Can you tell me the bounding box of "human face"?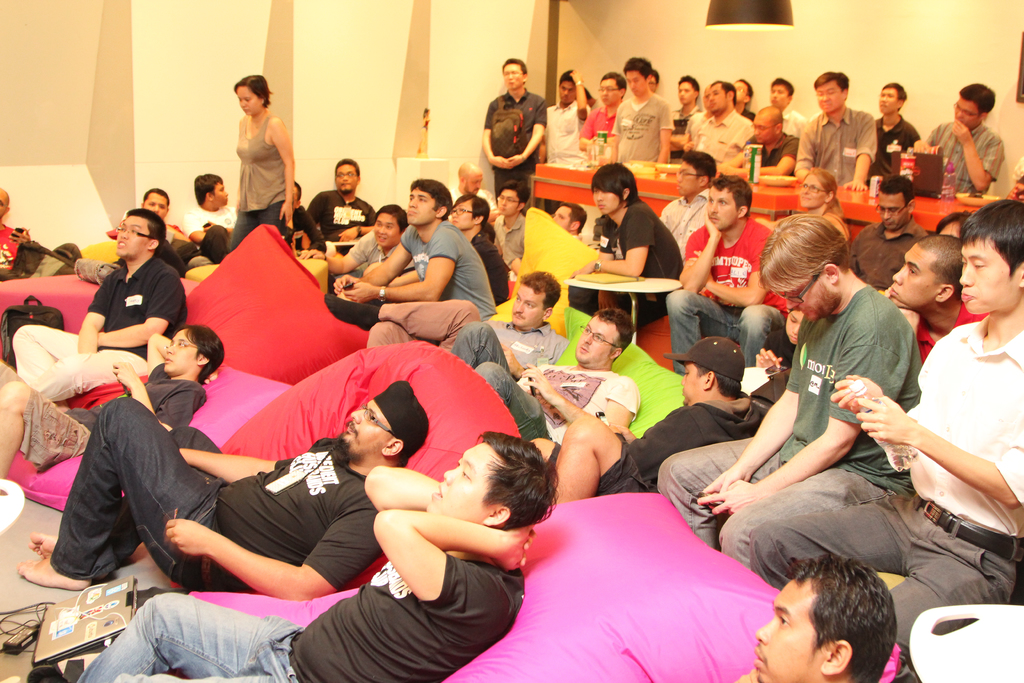
pyautogui.locateOnScreen(426, 443, 492, 525).
